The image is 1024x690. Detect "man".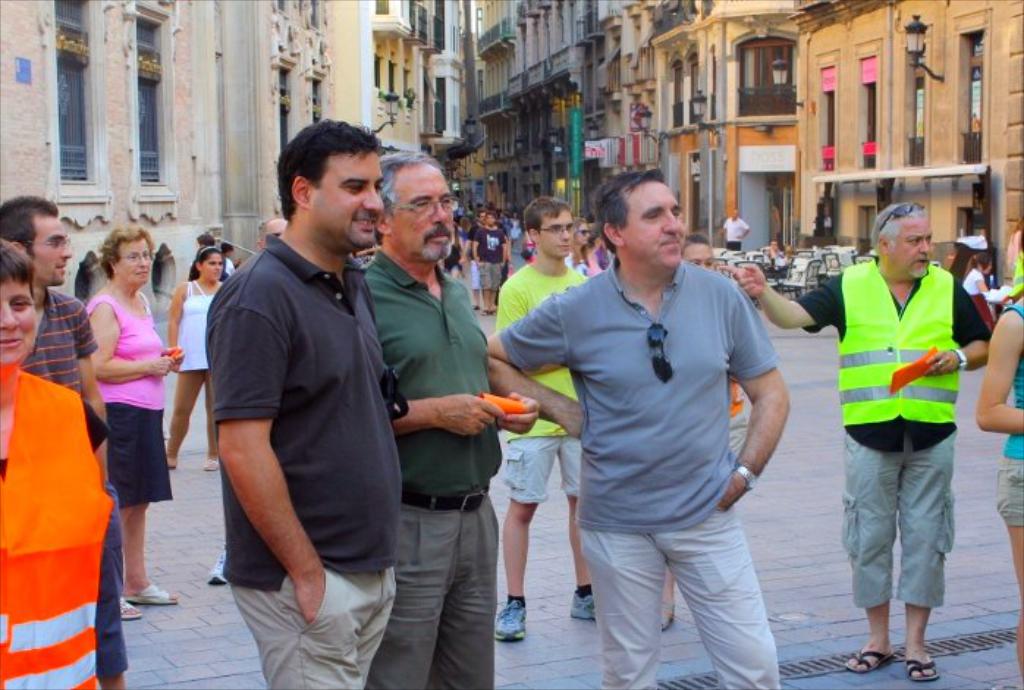
Detection: l=464, t=169, r=813, b=686.
